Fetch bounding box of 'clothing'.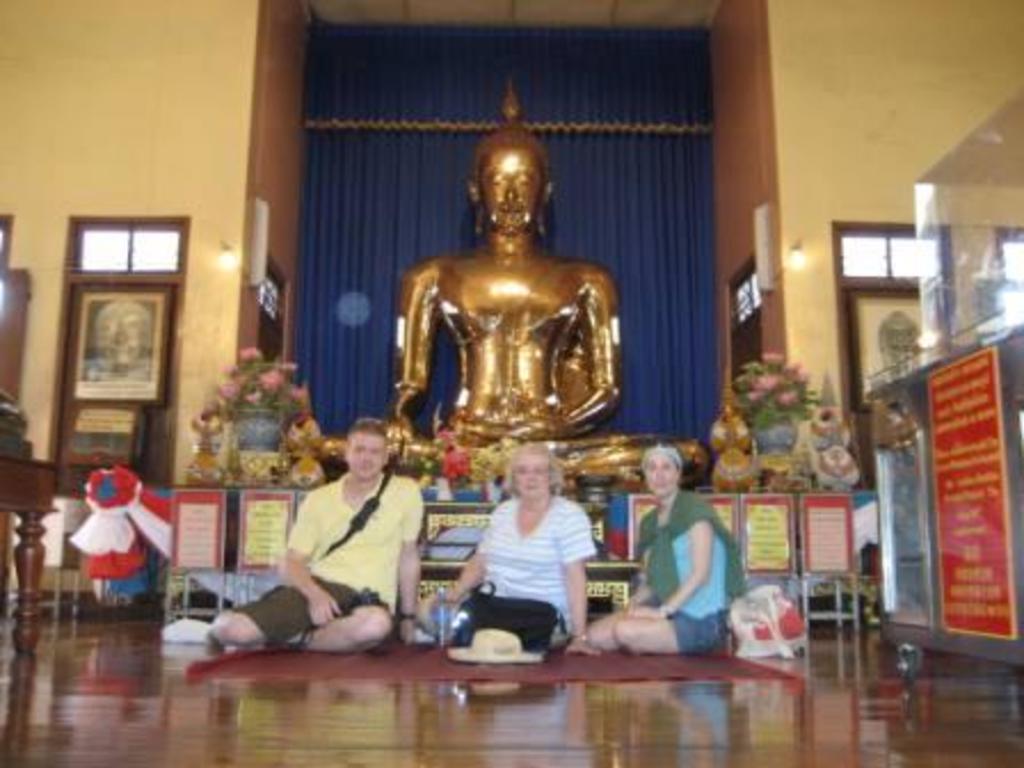
Bbox: {"left": 427, "top": 491, "right": 608, "bottom": 645}.
